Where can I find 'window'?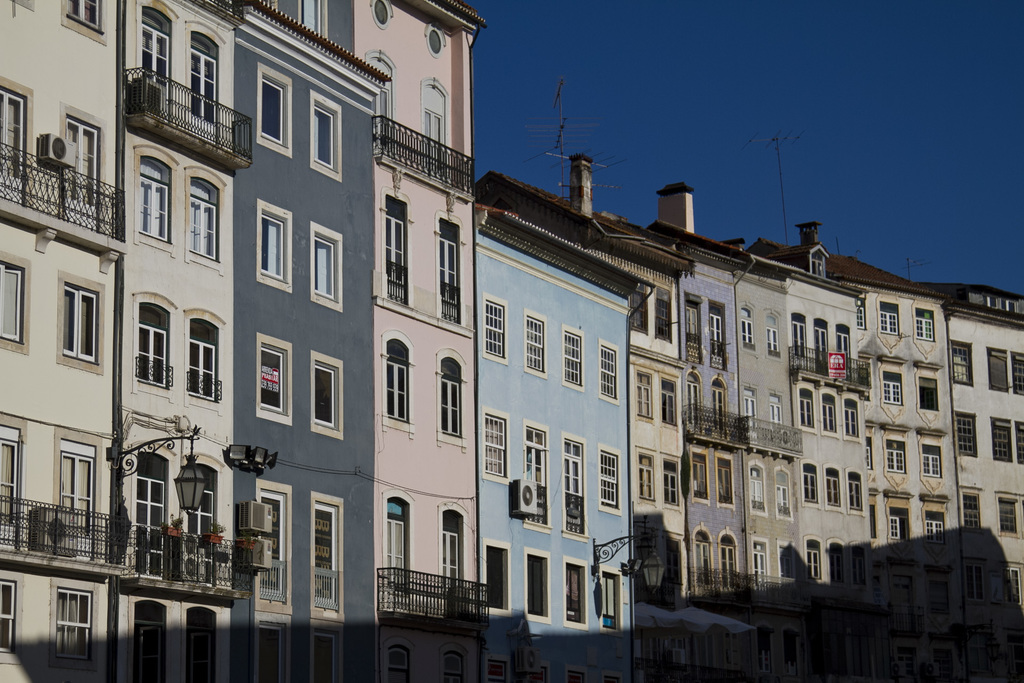
You can find it at x1=745, y1=386, x2=758, y2=436.
